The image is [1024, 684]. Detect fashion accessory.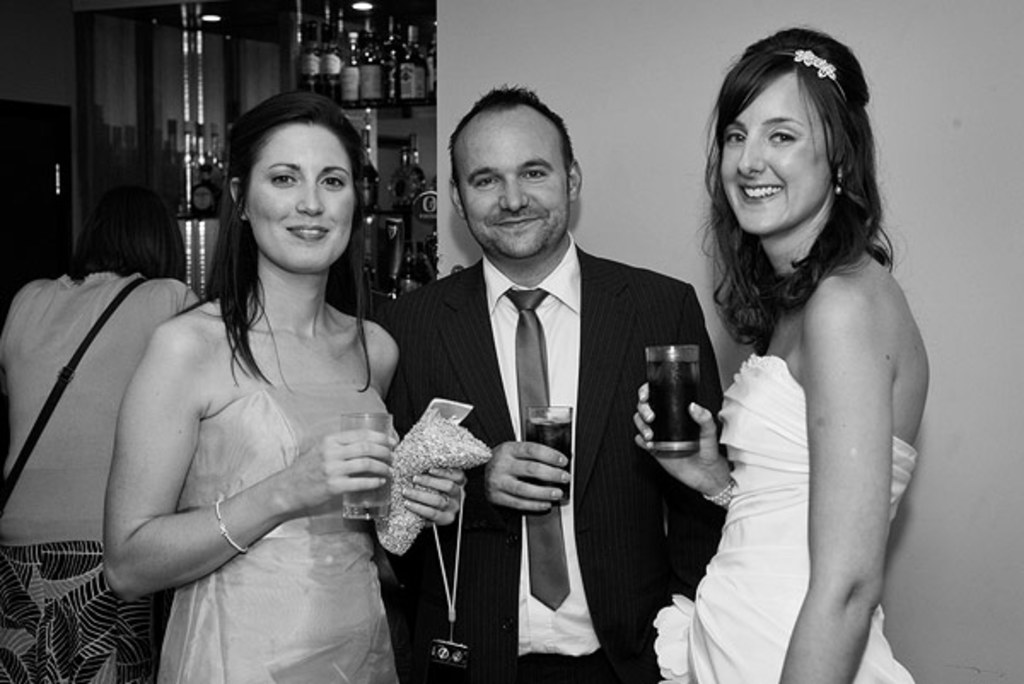
Detection: bbox=[428, 486, 468, 682].
